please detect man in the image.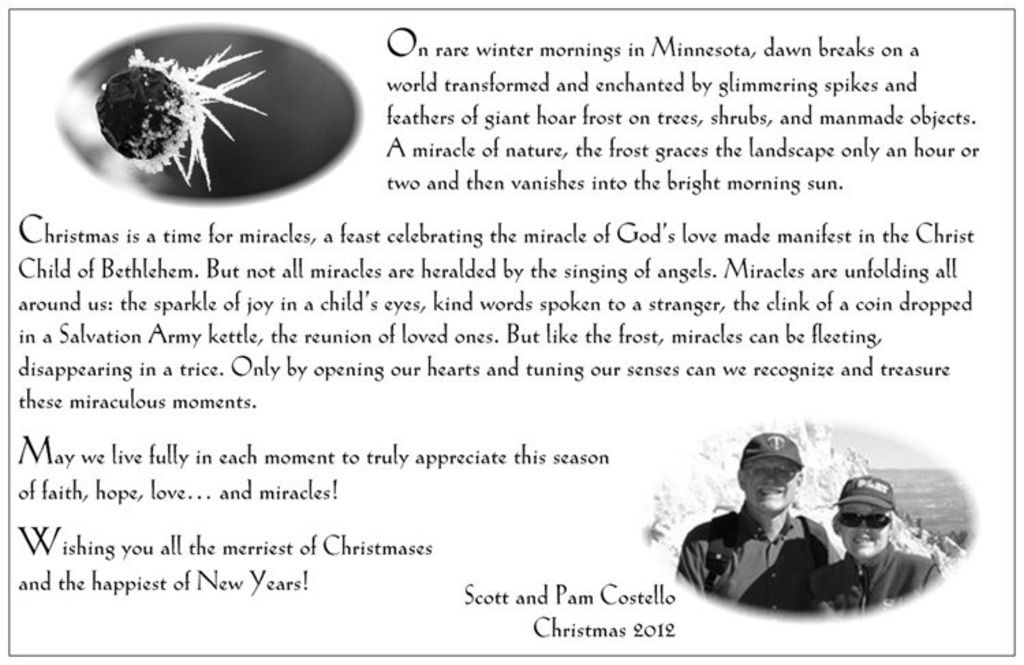
locate(674, 433, 849, 614).
